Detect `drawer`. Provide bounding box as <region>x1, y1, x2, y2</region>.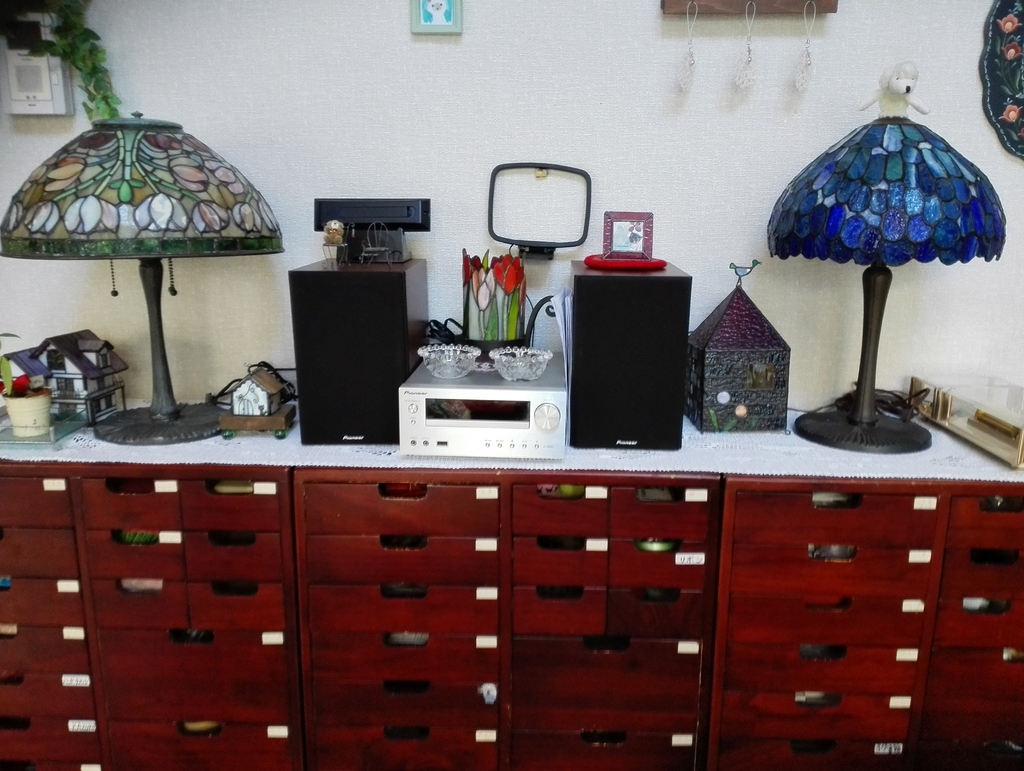
<region>607, 544, 707, 581</region>.
